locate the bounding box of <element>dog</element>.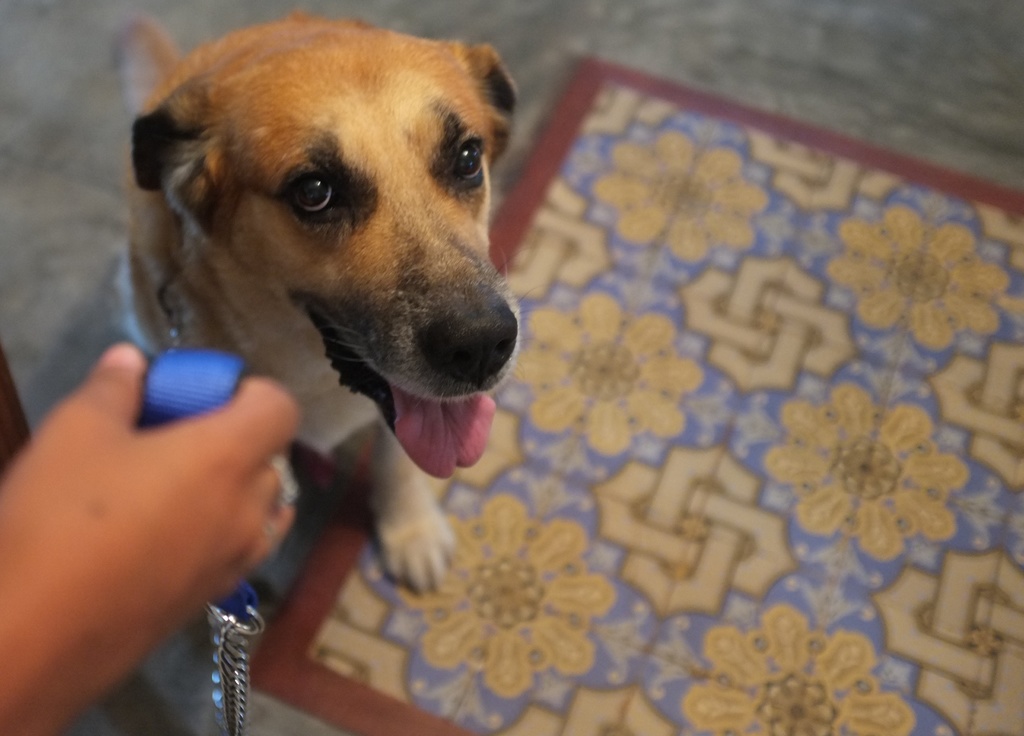
Bounding box: x1=108, y1=5, x2=526, y2=588.
